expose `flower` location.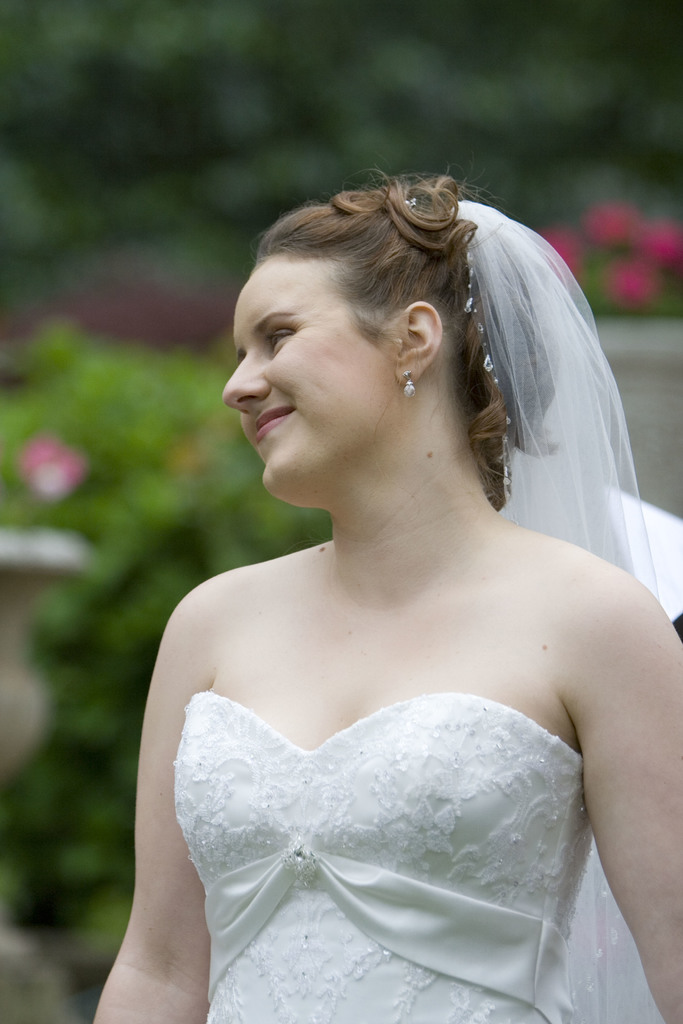
Exposed at {"x1": 542, "y1": 230, "x2": 580, "y2": 273}.
